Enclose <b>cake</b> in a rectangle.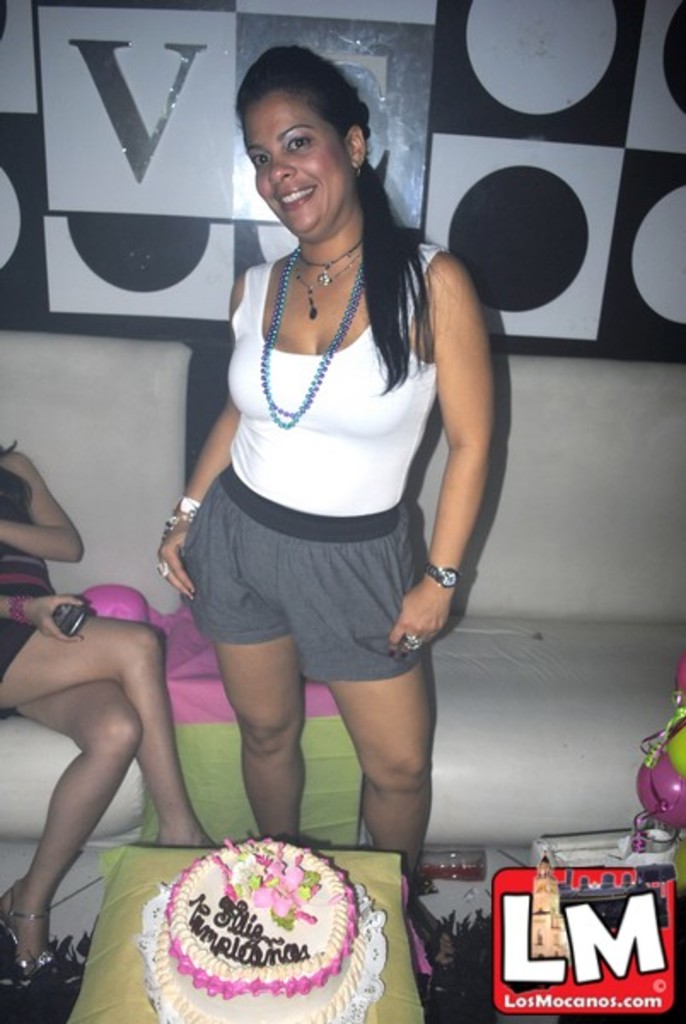
157/831/370/1022.
